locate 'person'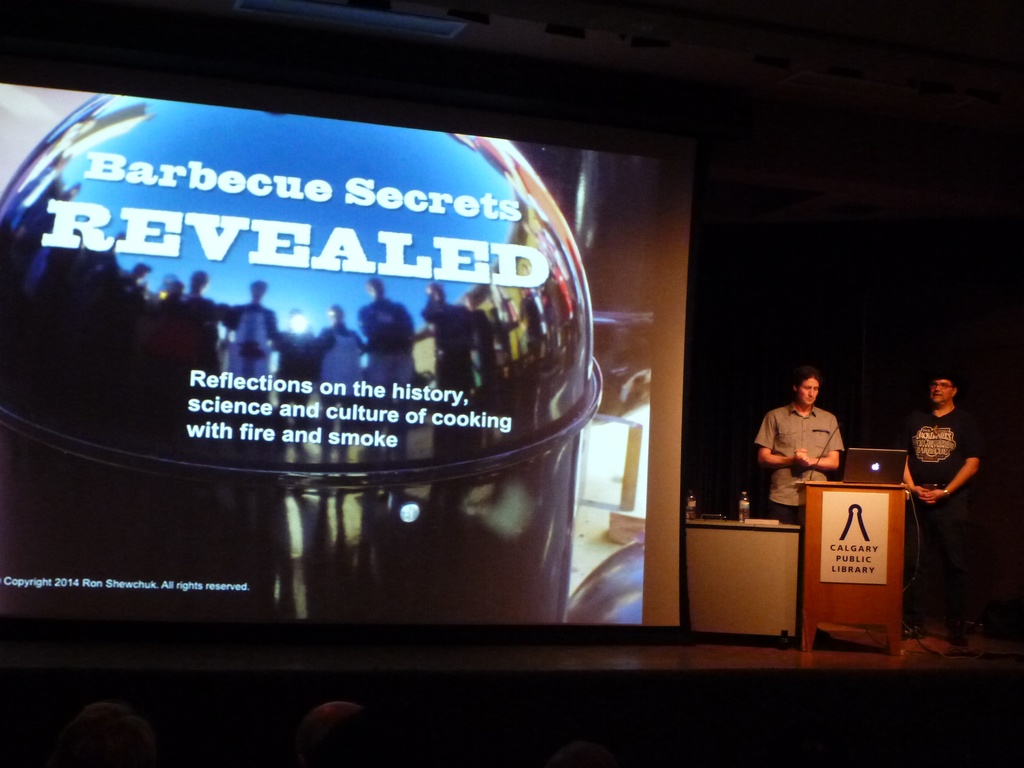
754,367,844,524
